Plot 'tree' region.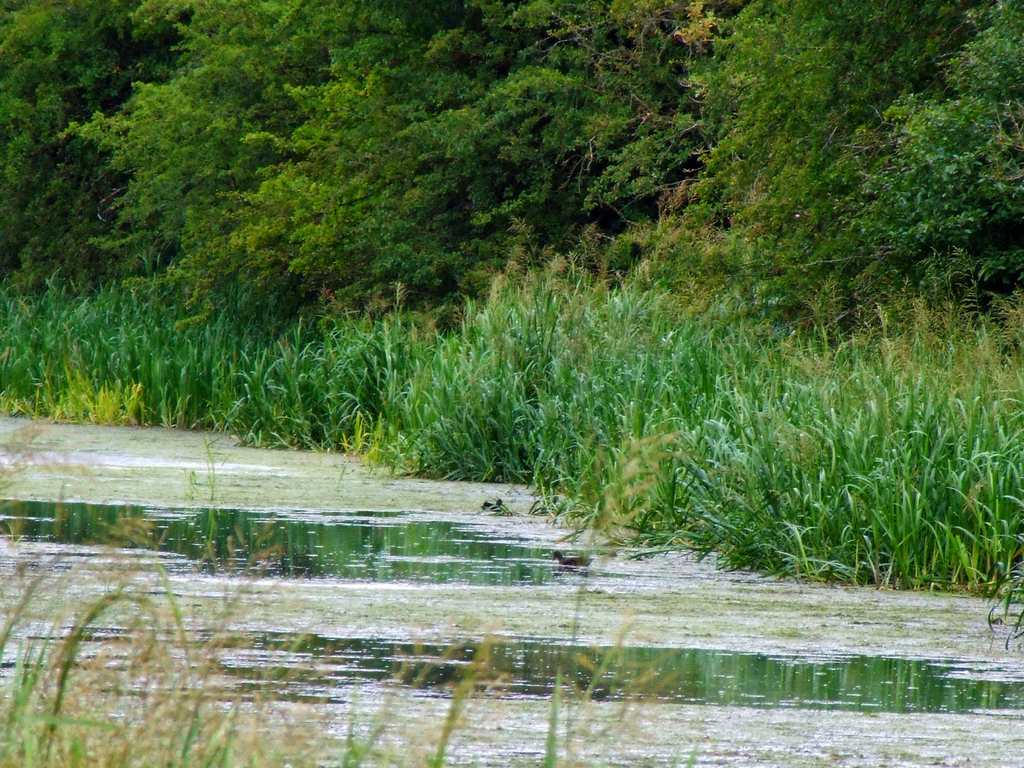
Plotted at (671,0,1005,35).
